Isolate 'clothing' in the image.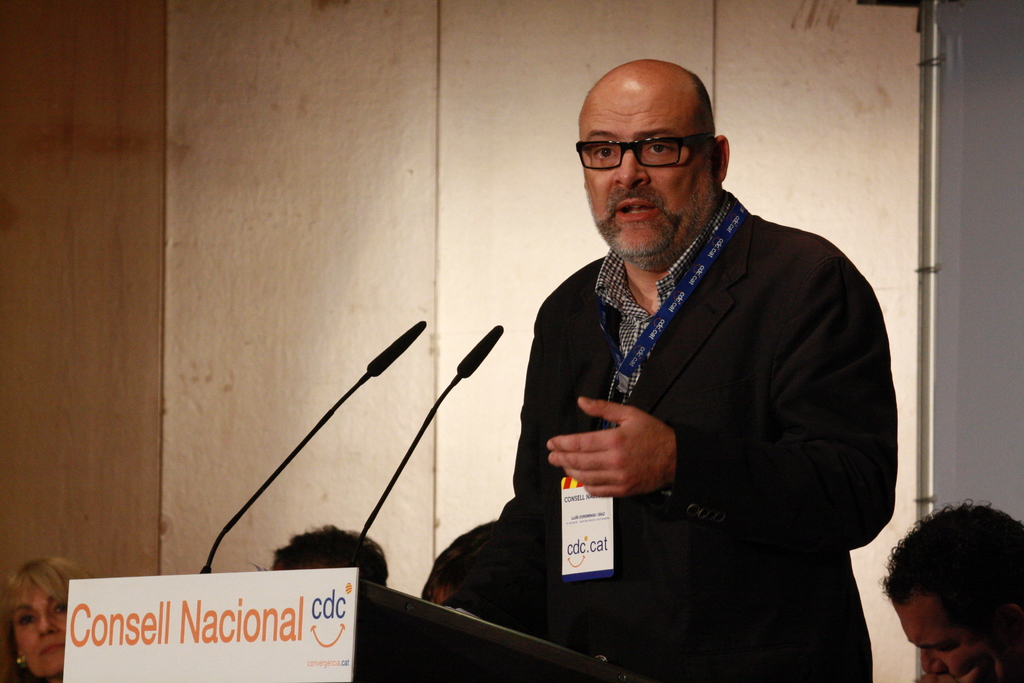
Isolated region: l=471, t=188, r=900, b=657.
